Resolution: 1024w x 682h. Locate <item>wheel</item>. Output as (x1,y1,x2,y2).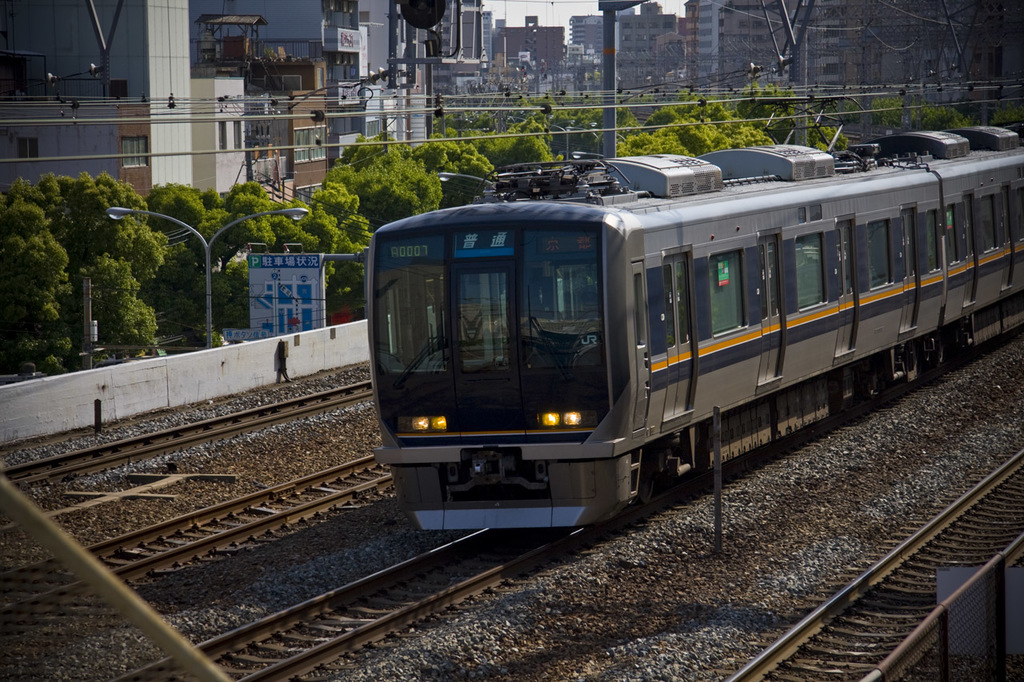
(634,454,654,504).
